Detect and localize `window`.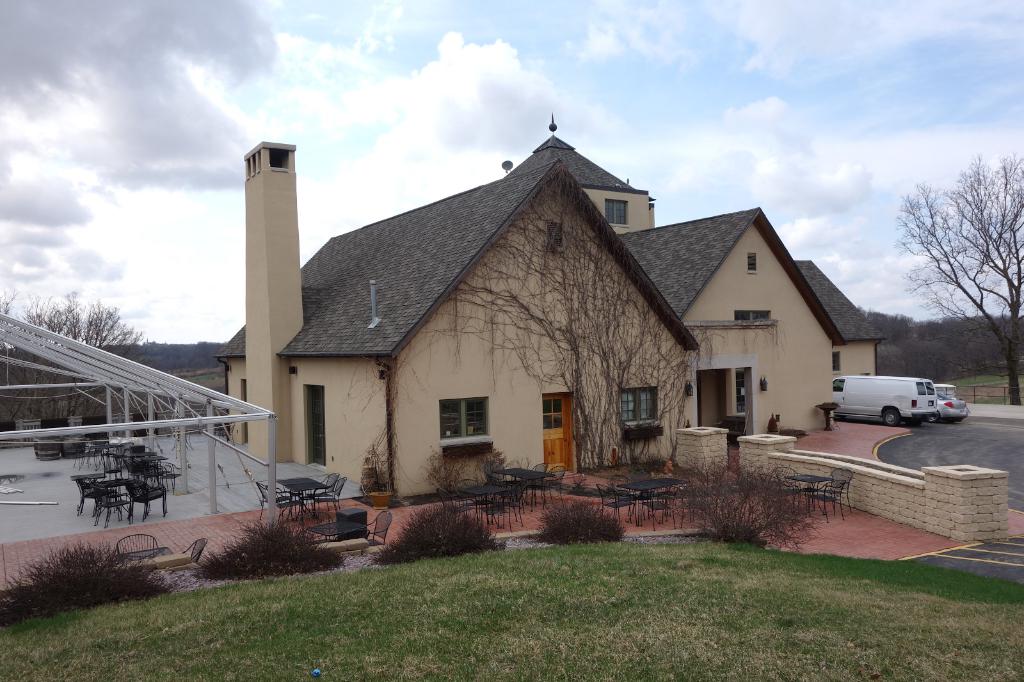
Localized at bbox=[602, 200, 630, 231].
